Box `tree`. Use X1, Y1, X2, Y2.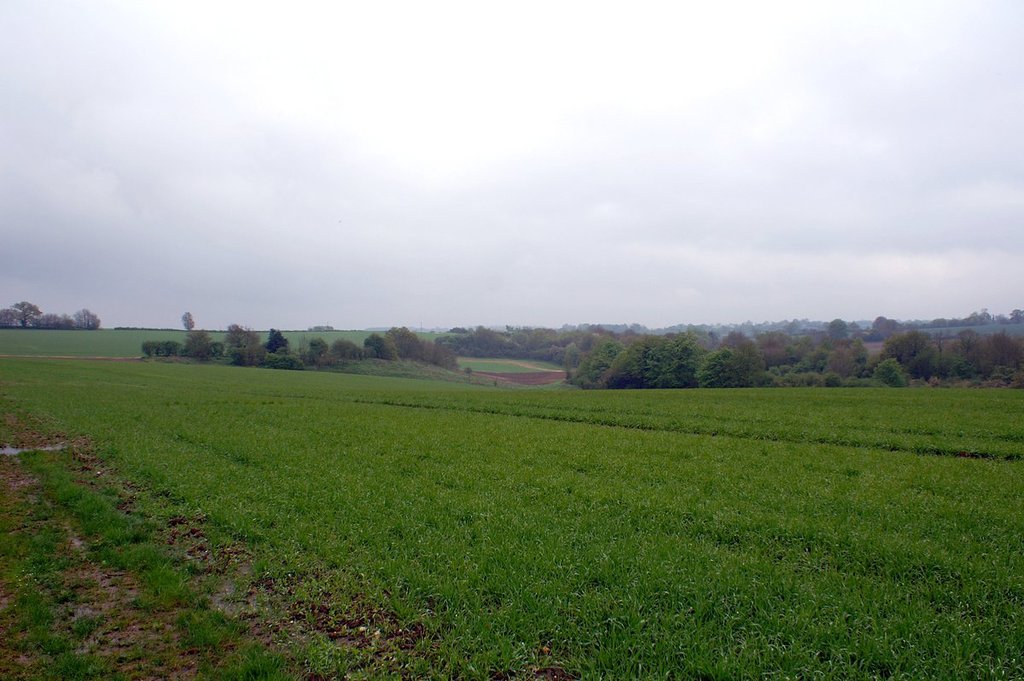
386, 323, 415, 355.
